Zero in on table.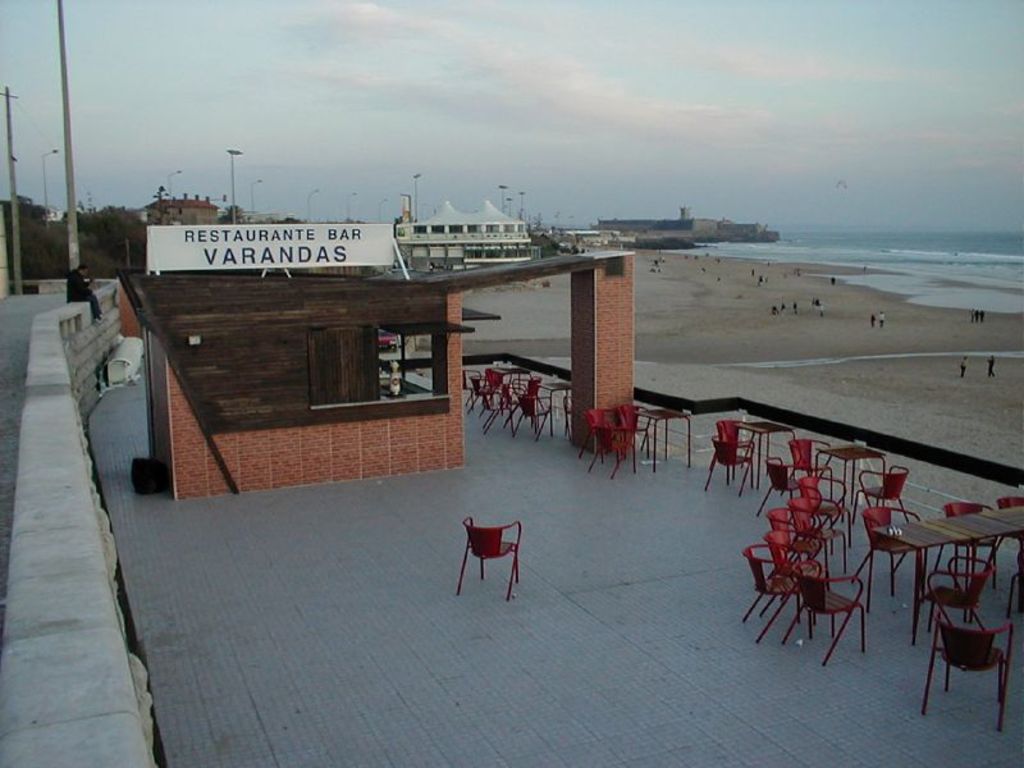
Zeroed in: bbox(637, 406, 692, 465).
